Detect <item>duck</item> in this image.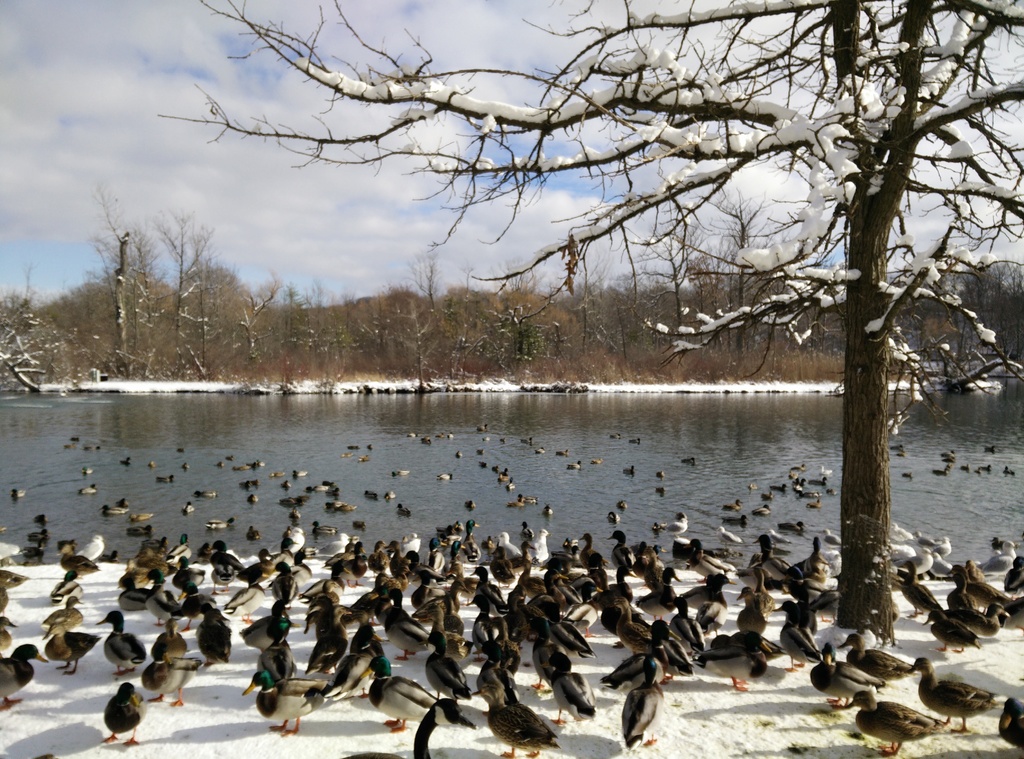
Detection: x1=669 y1=600 x2=707 y2=671.
